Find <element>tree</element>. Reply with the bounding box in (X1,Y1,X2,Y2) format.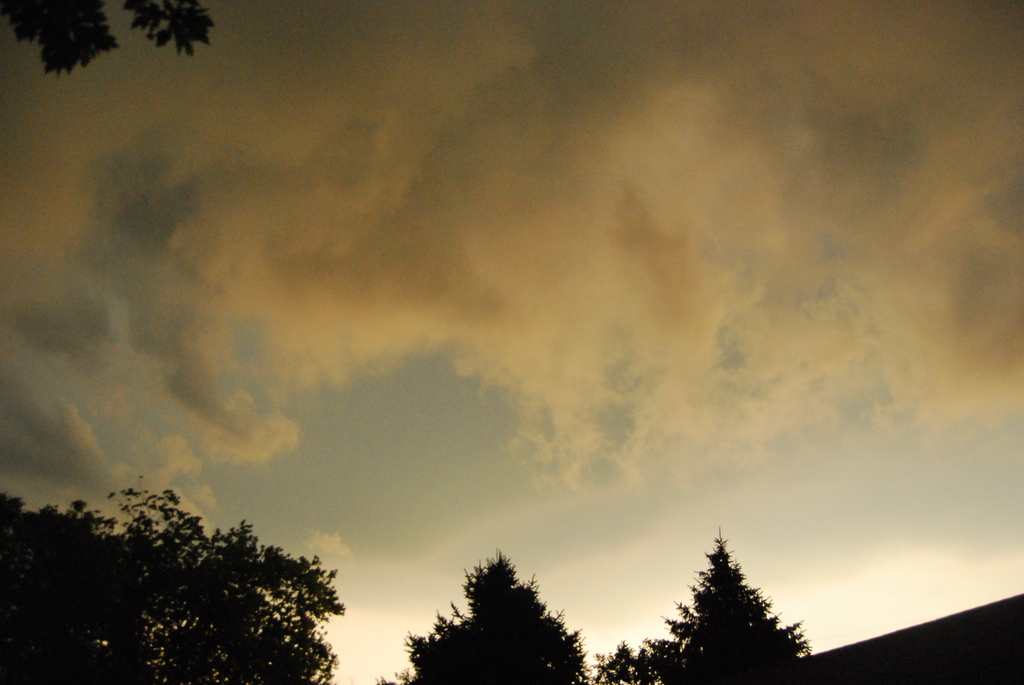
(605,533,815,684).
